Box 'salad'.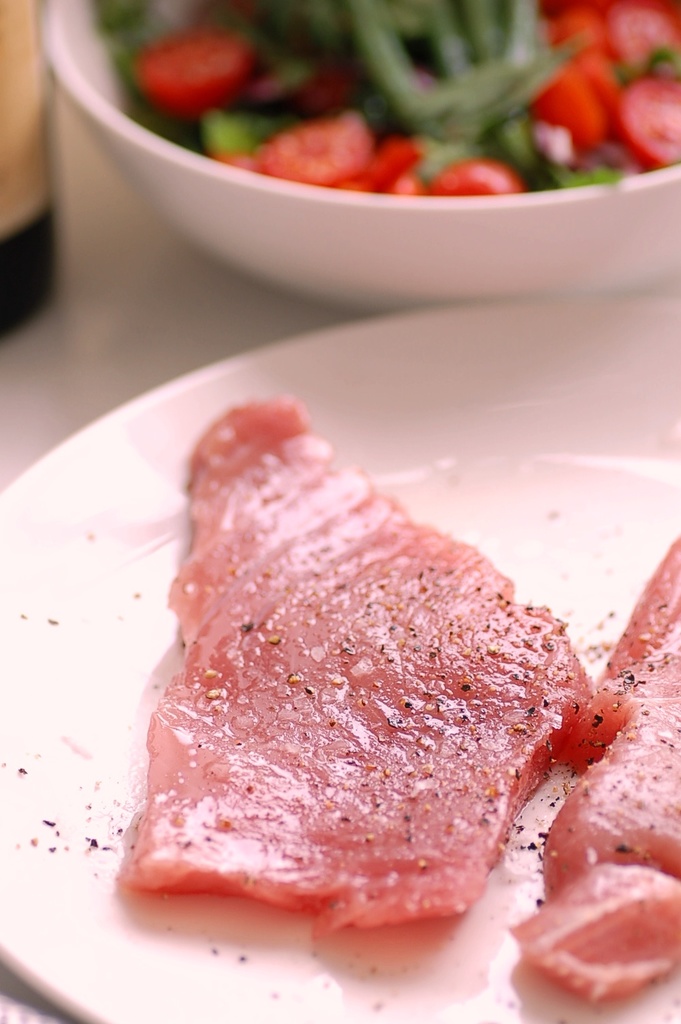
locate(82, 0, 680, 204).
